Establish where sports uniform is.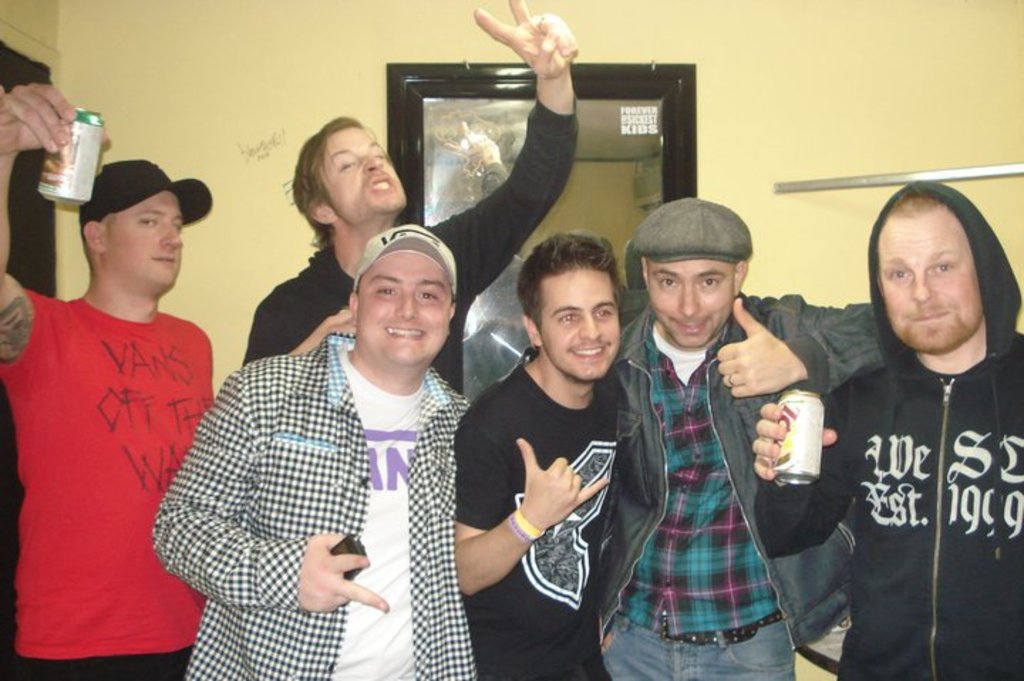
Established at box(0, 286, 212, 680).
